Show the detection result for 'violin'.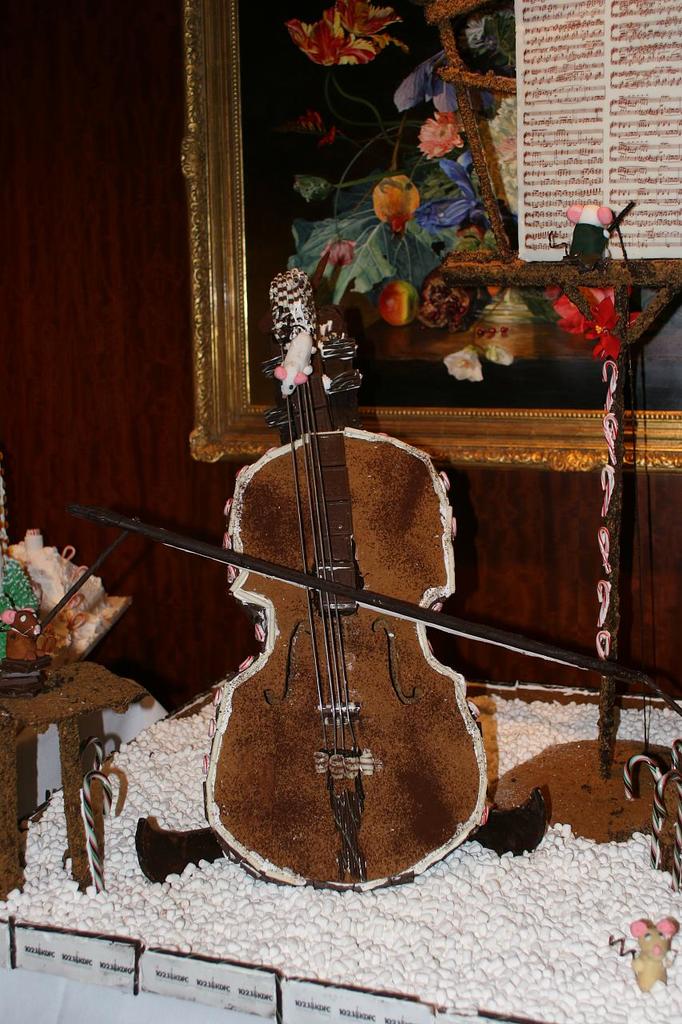
select_region(67, 258, 681, 894).
